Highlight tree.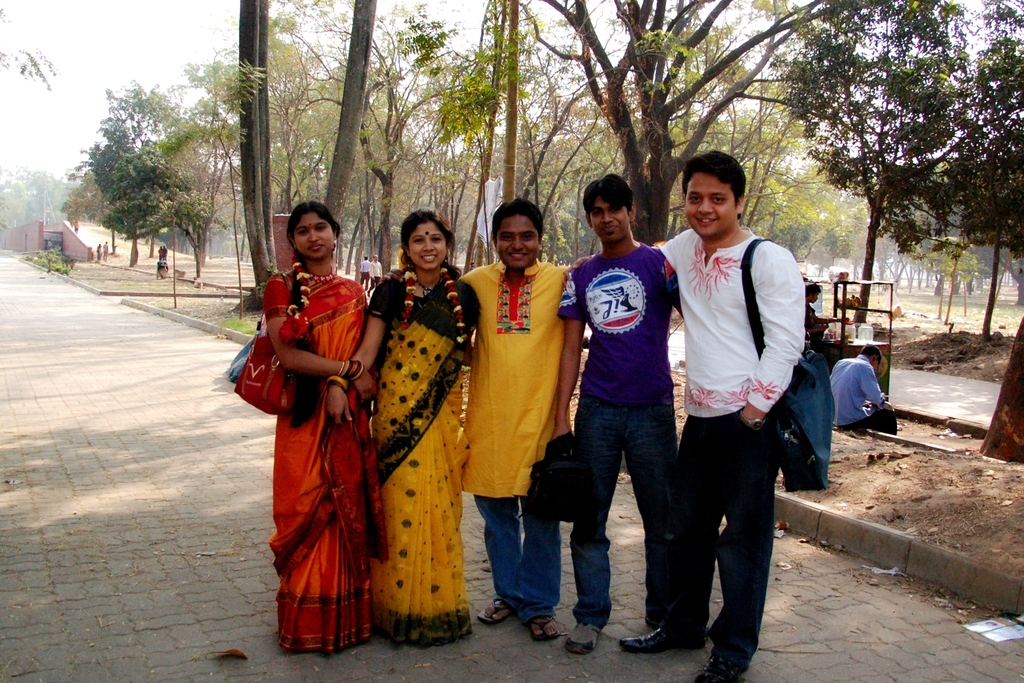
Highlighted region: bbox=[79, 77, 160, 263].
